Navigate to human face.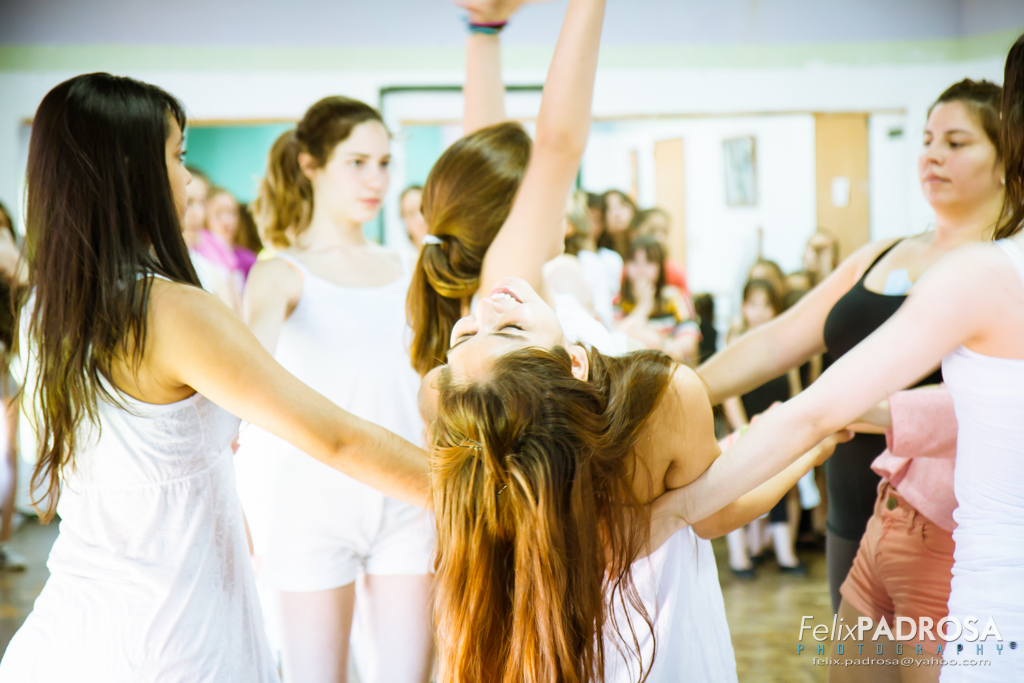
Navigation target: pyautogui.locateOnScreen(747, 284, 776, 324).
